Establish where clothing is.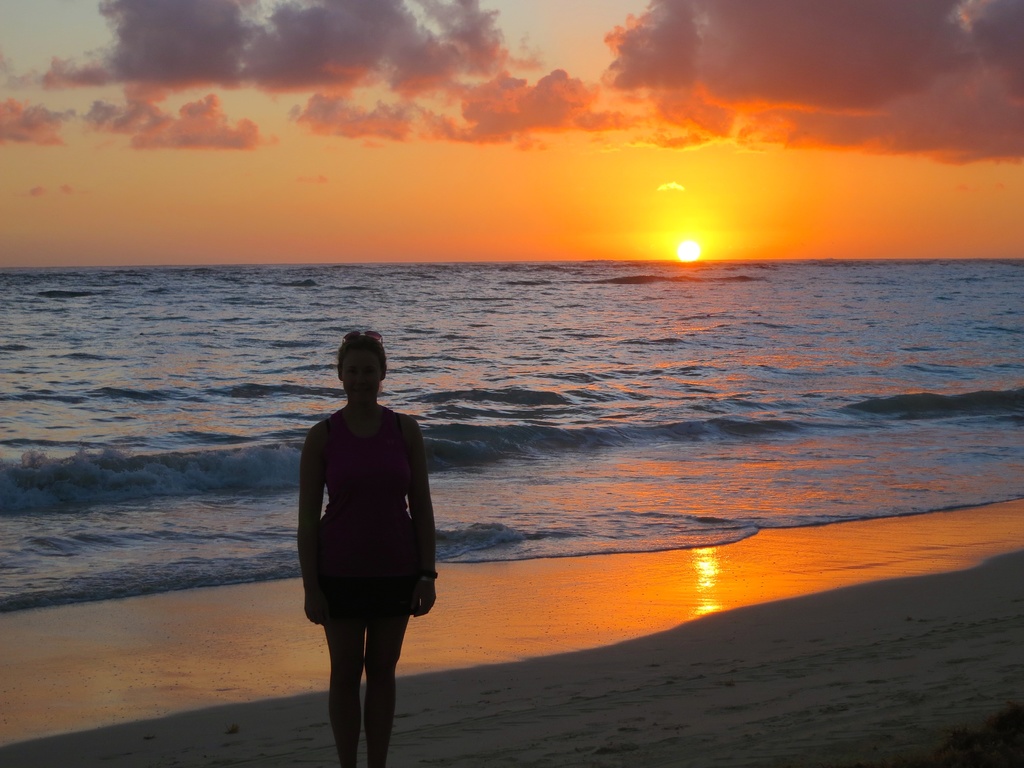
Established at BBox(317, 404, 425, 626).
